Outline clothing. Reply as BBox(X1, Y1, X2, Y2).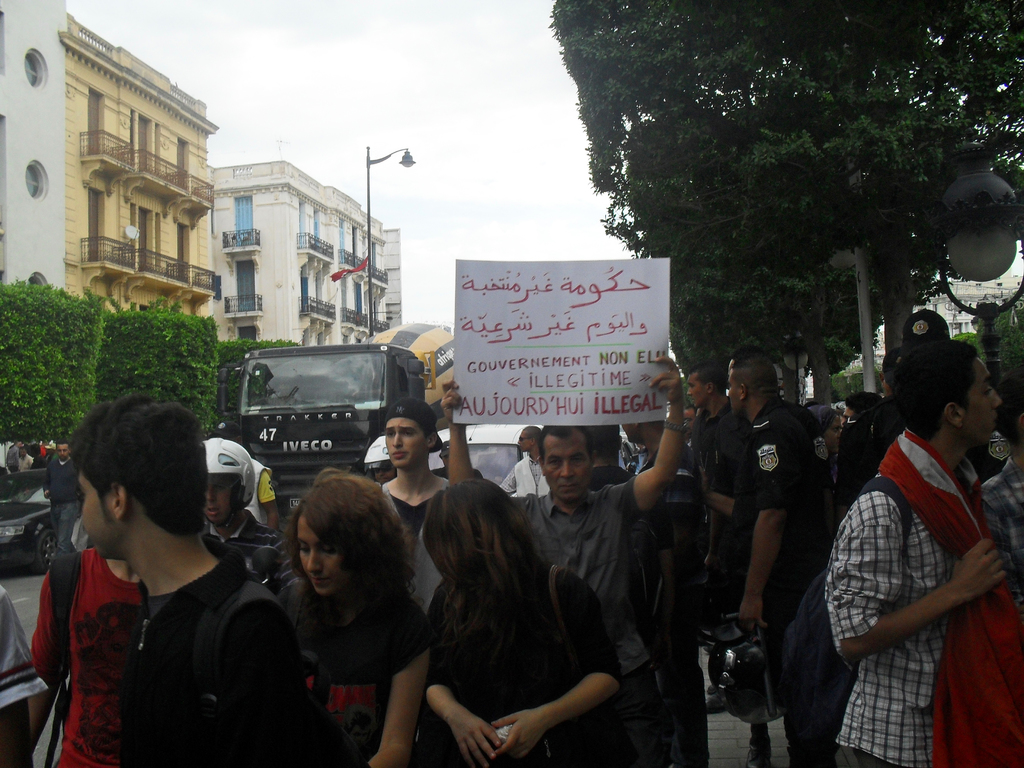
BBox(107, 528, 318, 767).
